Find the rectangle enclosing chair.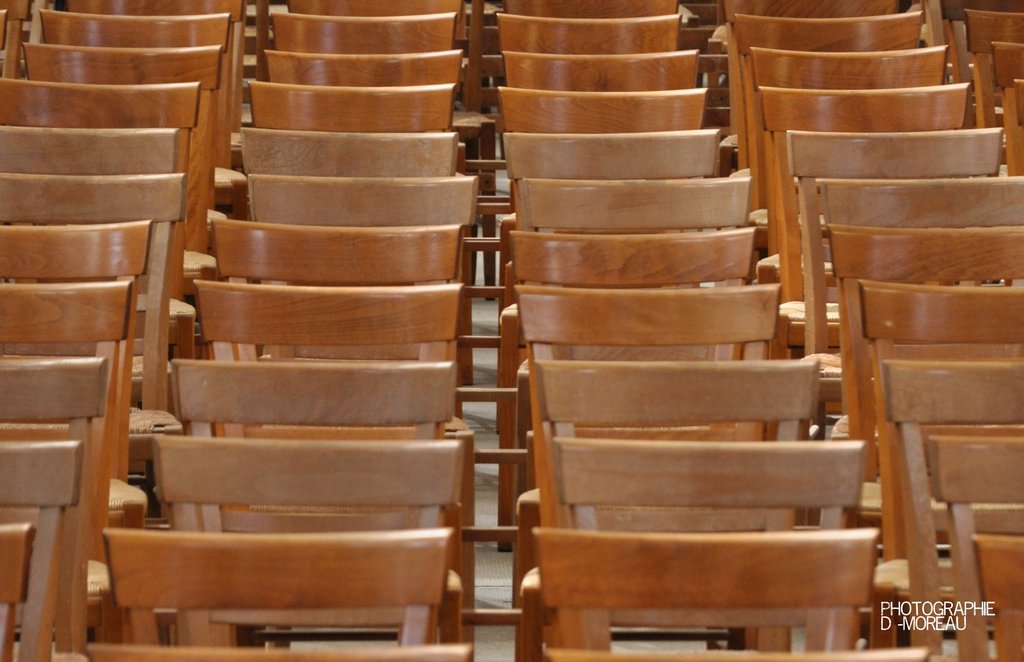
Rect(246, 79, 454, 130).
